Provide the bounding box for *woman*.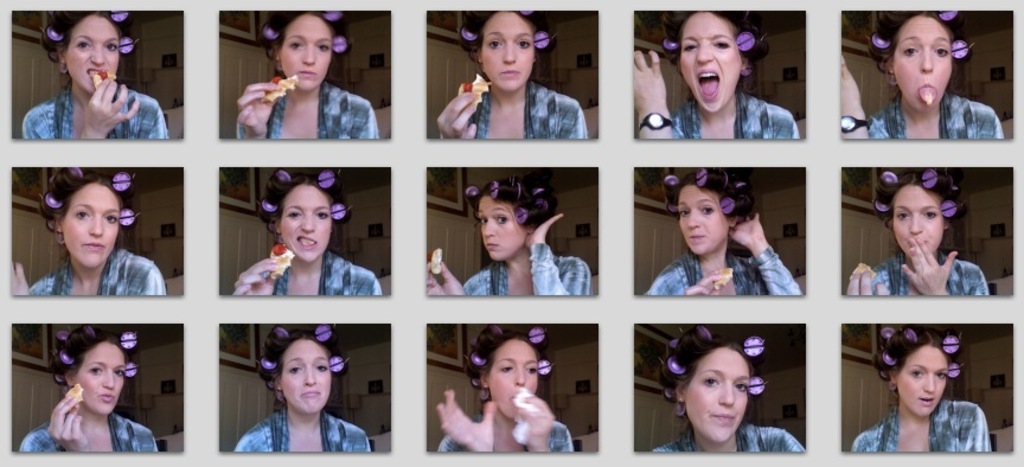
detection(11, 164, 169, 302).
